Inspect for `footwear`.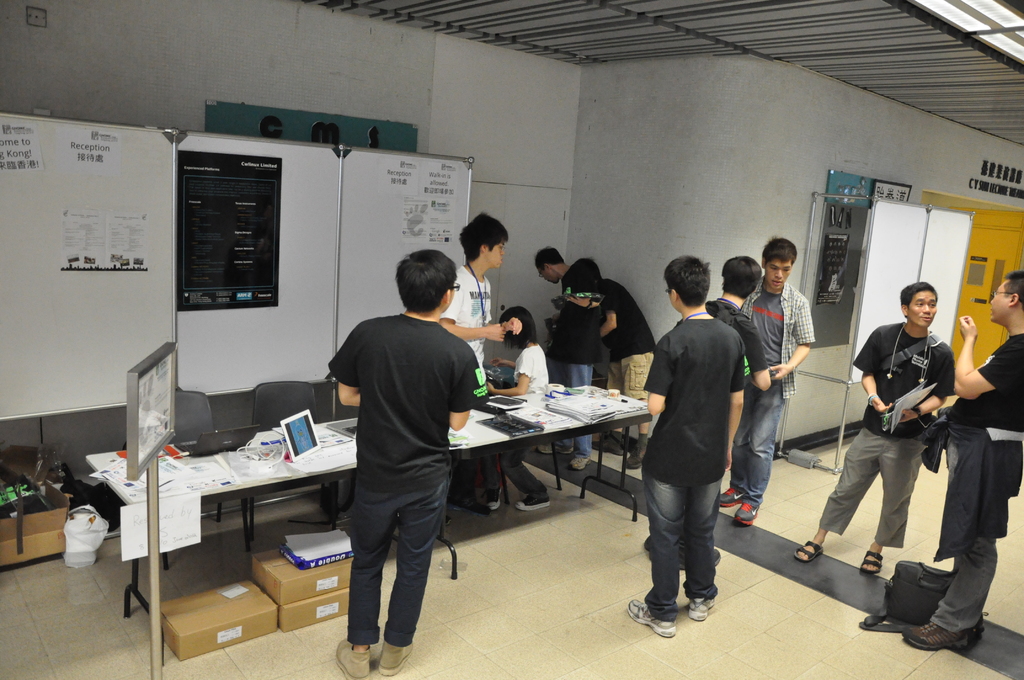
Inspection: 485 489 502 510.
